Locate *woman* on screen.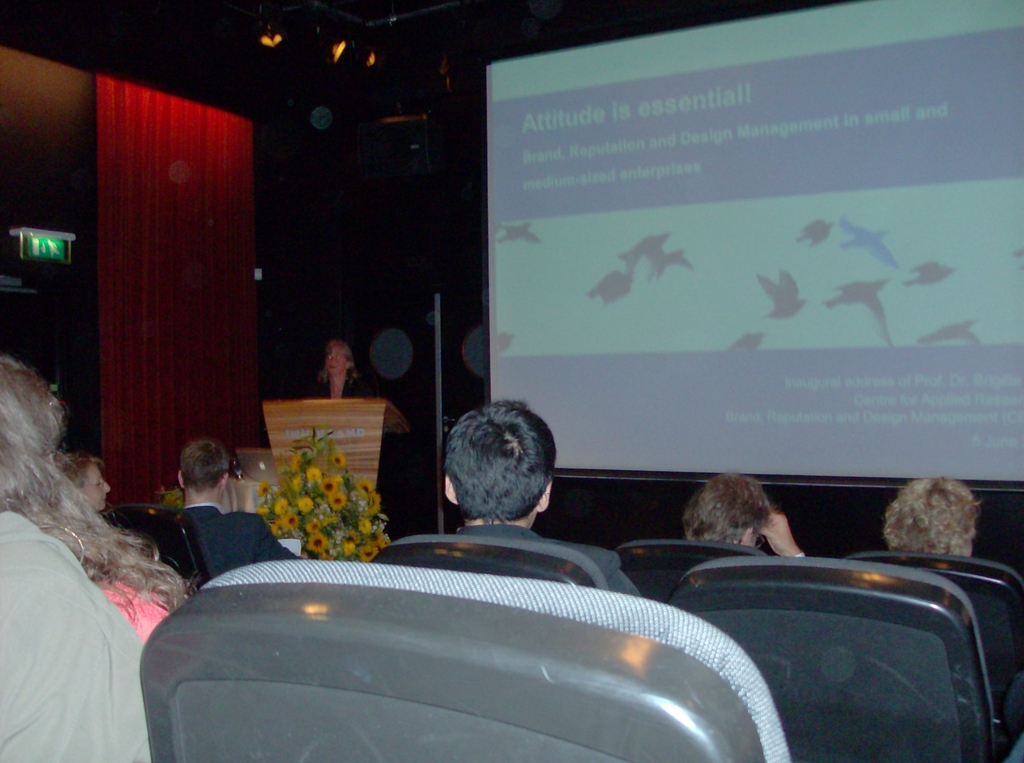
On screen at <box>0,347,181,762</box>.
